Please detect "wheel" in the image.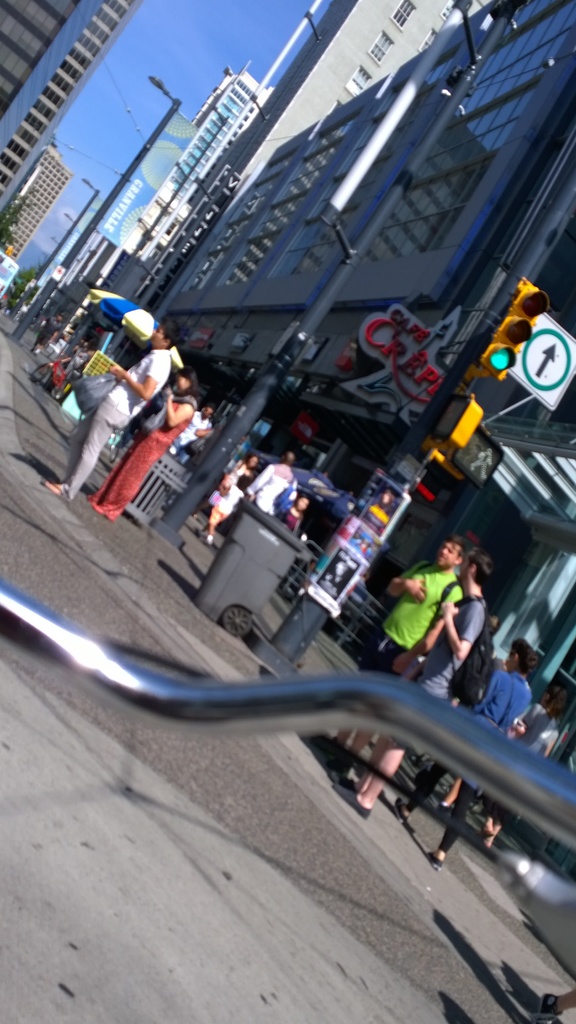
225,609,252,635.
